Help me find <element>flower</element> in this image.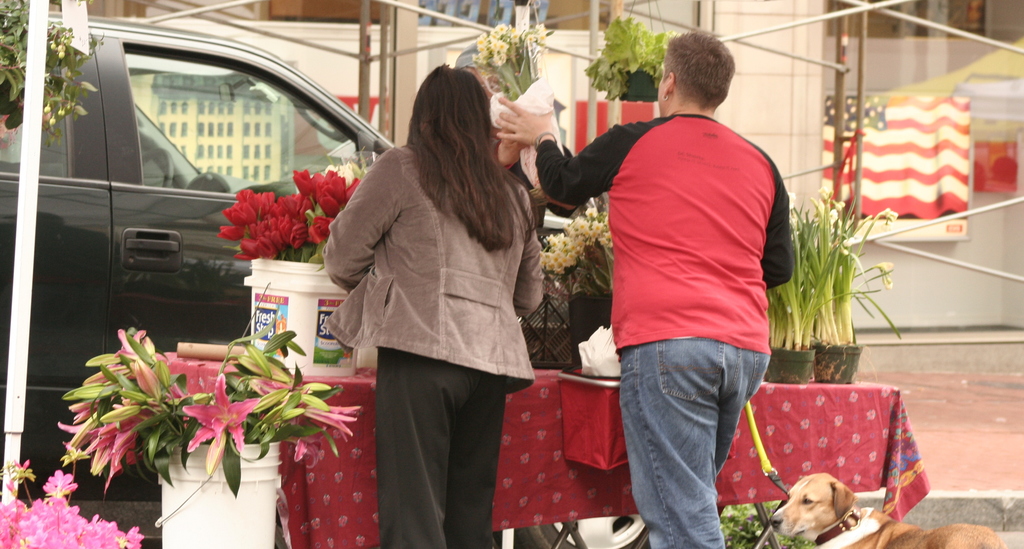
Found it: crop(877, 259, 888, 289).
